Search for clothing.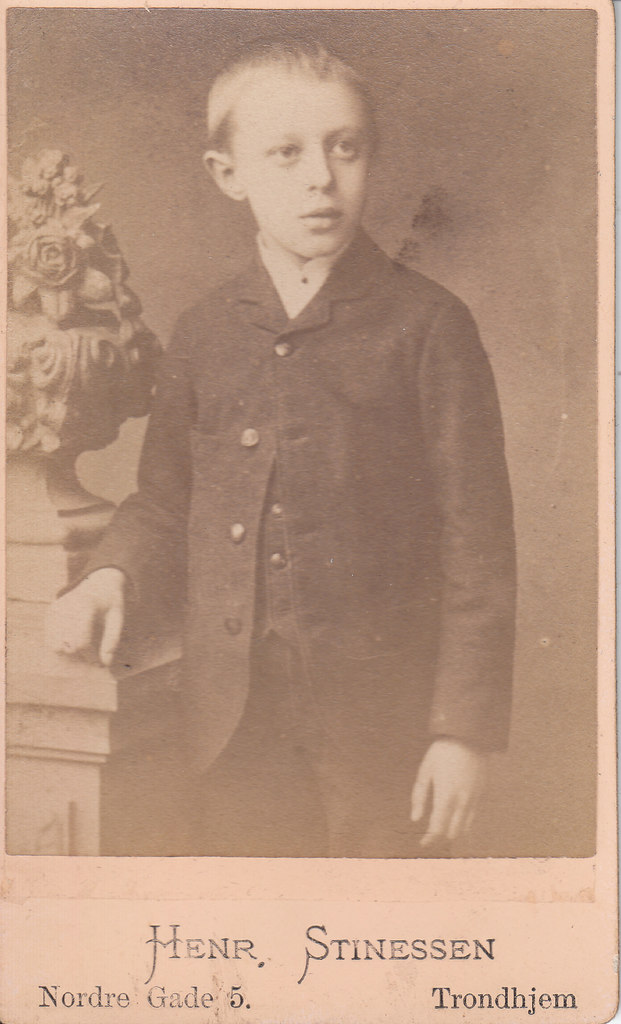
Found at x1=55 y1=223 x2=517 y2=856.
